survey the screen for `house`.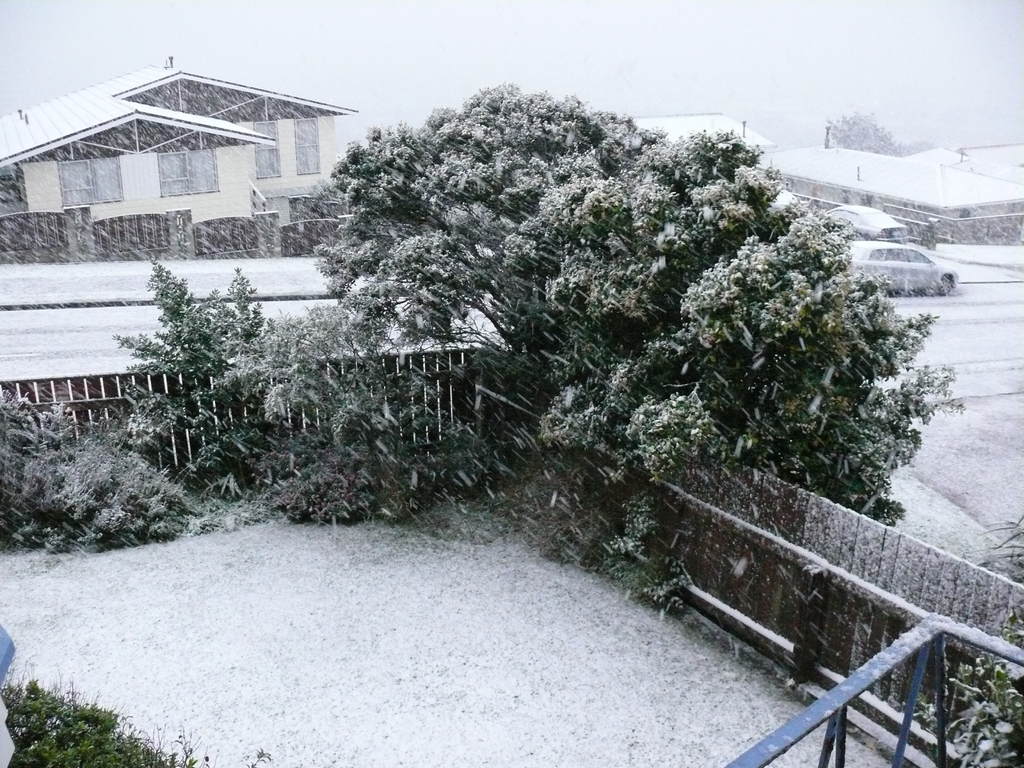
Survey found: <region>0, 54, 358, 264</region>.
